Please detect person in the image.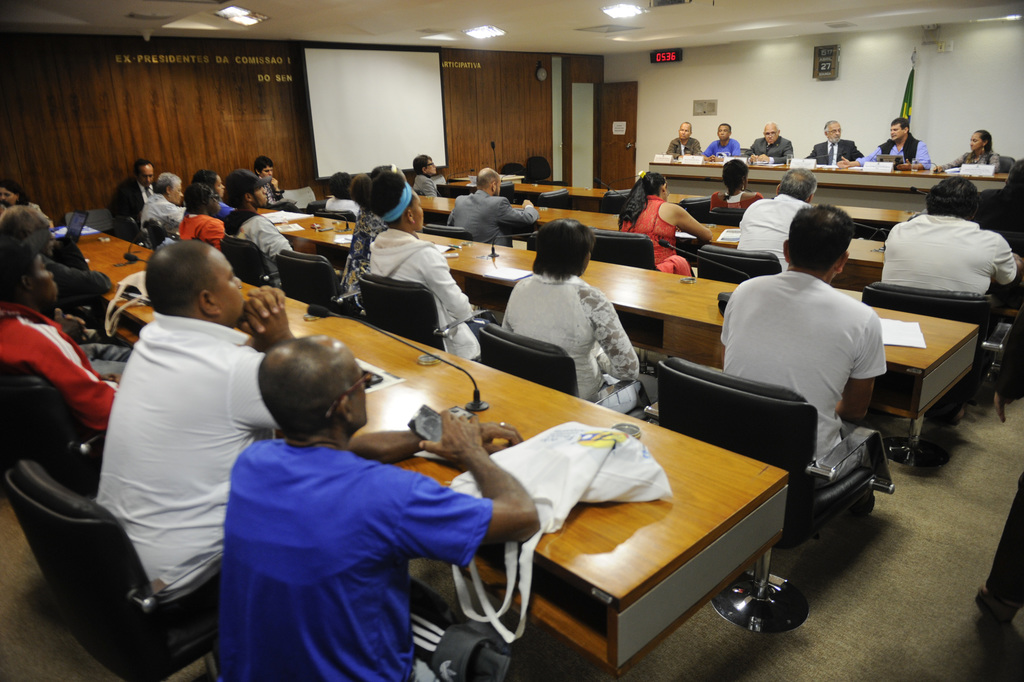
bbox=(0, 238, 123, 438).
